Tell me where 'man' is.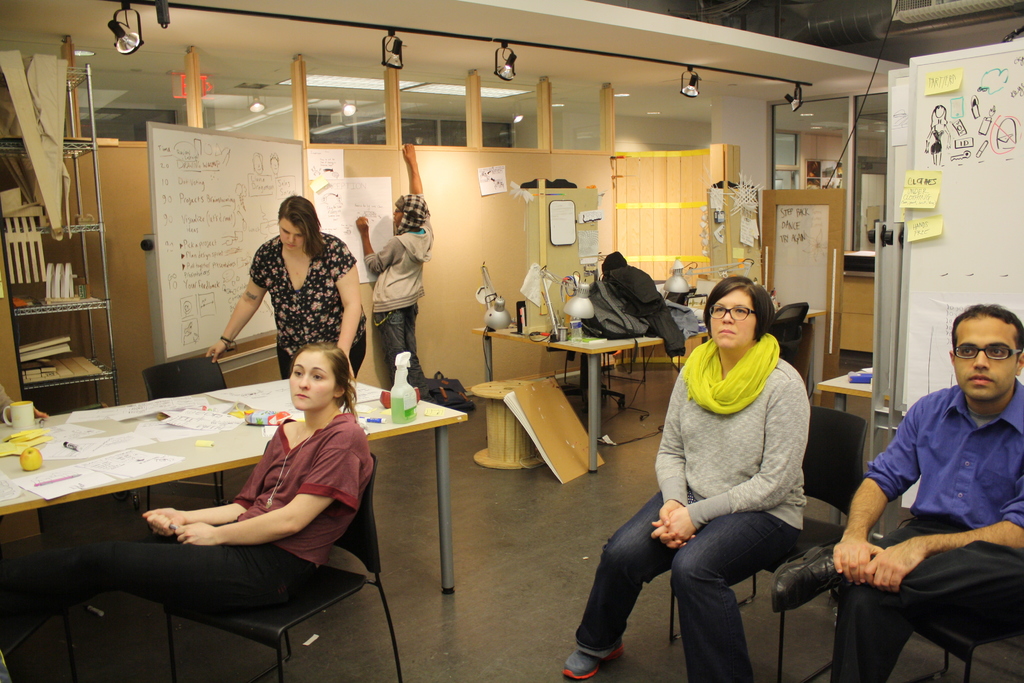
'man' is at {"left": 769, "top": 303, "right": 1023, "bottom": 682}.
